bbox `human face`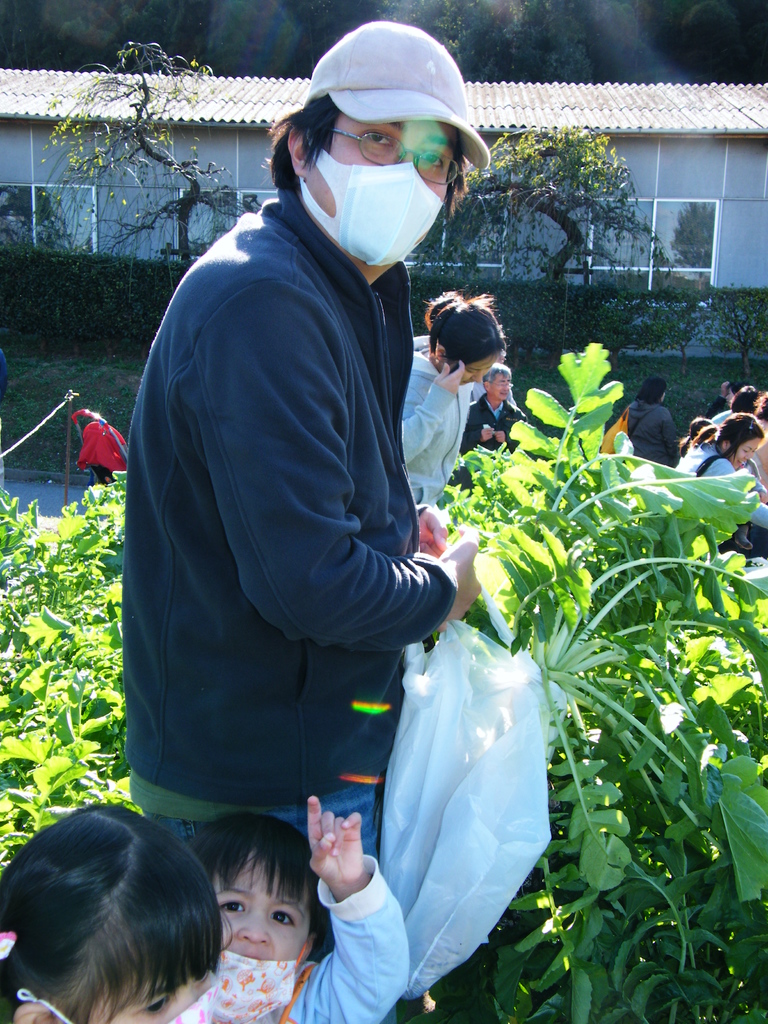
[x1=83, y1=975, x2=200, y2=1023]
